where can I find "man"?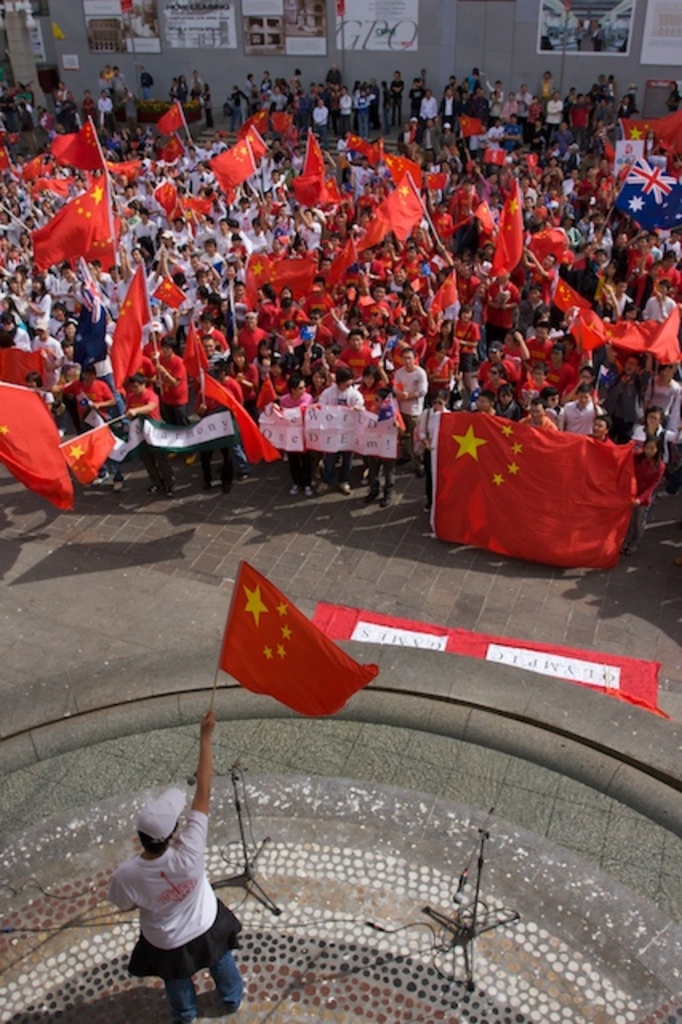
You can find it at [104, 771, 251, 1013].
